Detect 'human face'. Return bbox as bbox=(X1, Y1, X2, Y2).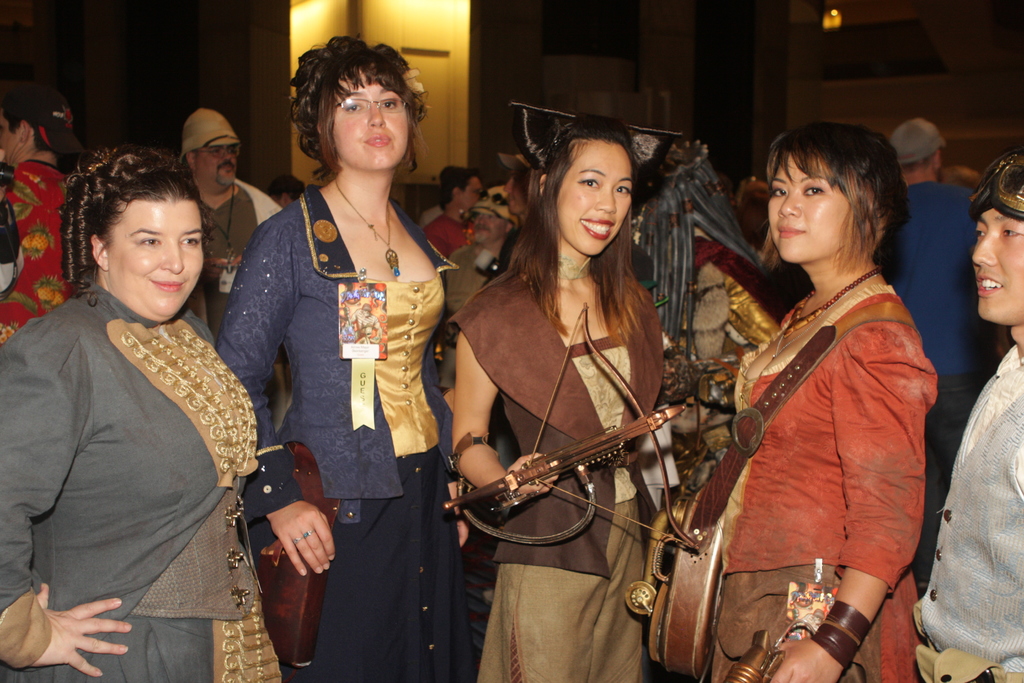
bbox=(196, 148, 236, 190).
